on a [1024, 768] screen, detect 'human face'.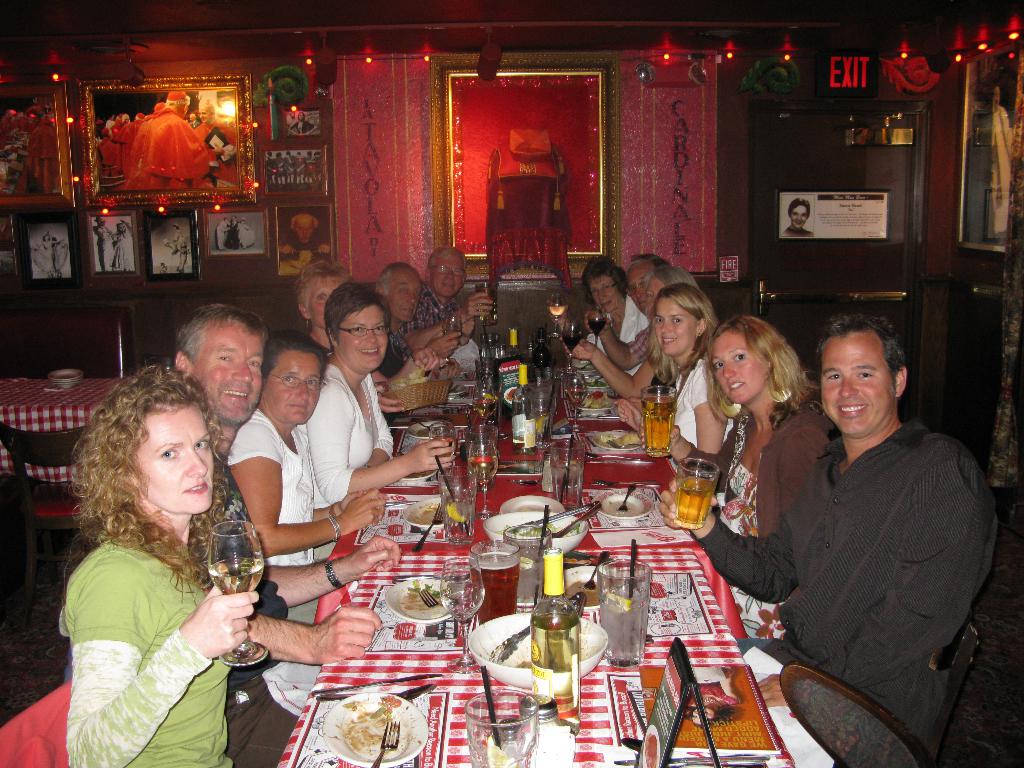
BBox(390, 262, 422, 321).
